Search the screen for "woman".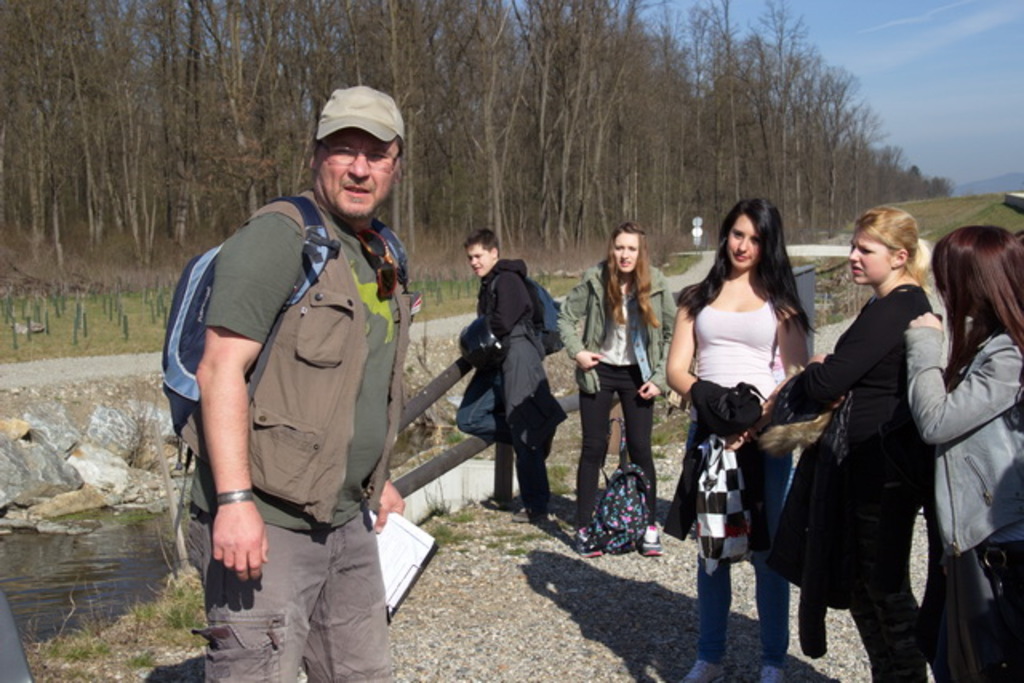
Found at [746,202,942,681].
